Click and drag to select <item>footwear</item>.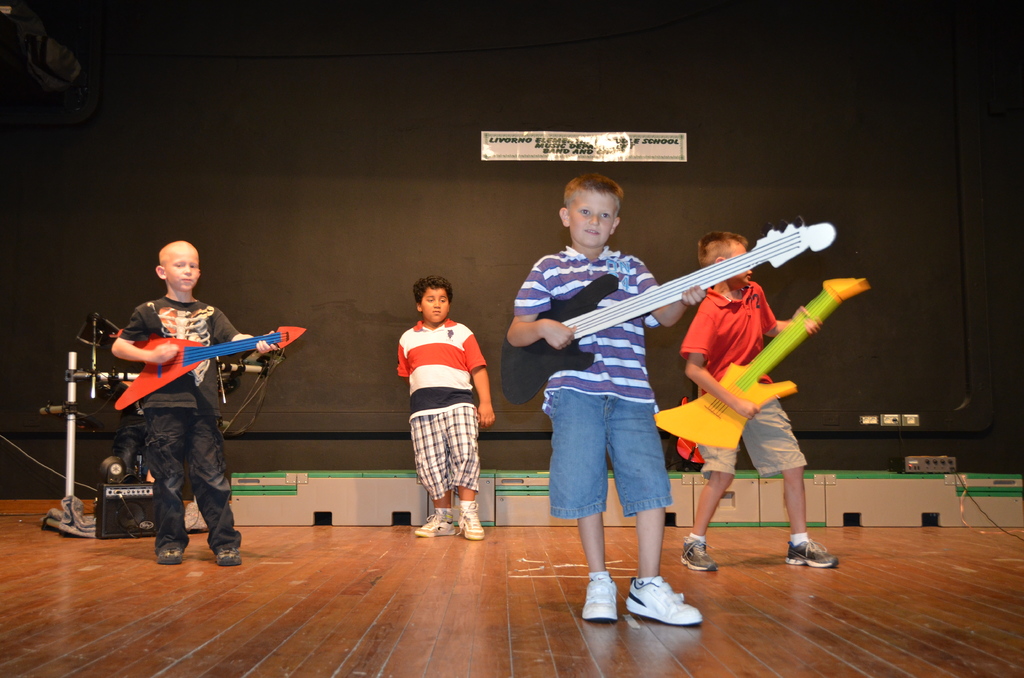
Selection: box(678, 537, 717, 570).
